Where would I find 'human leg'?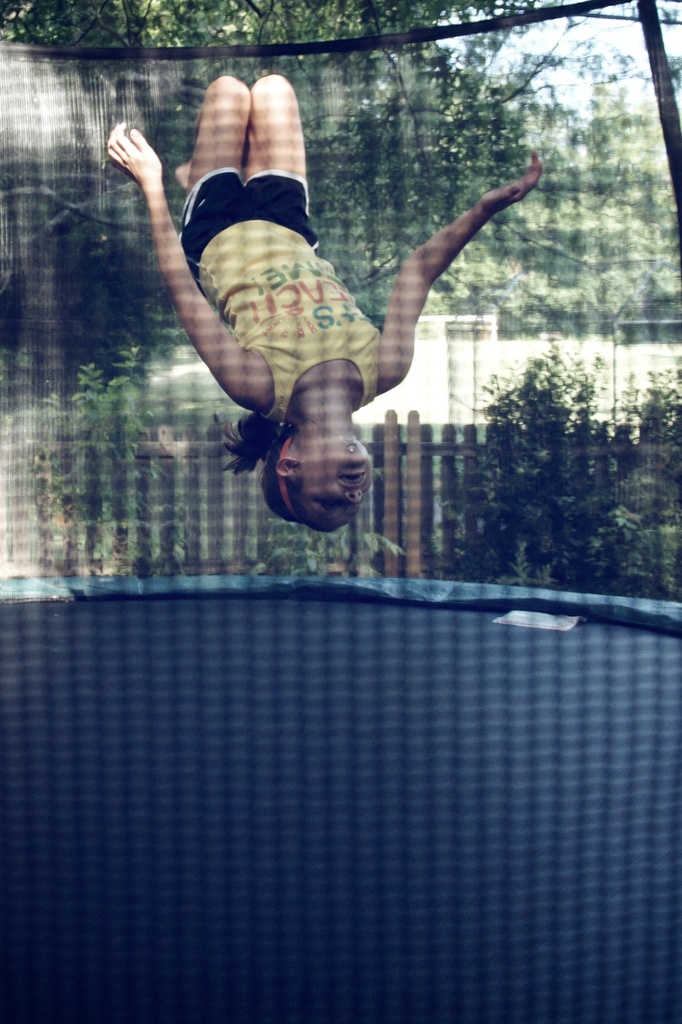
At (left=178, top=81, right=254, bottom=251).
